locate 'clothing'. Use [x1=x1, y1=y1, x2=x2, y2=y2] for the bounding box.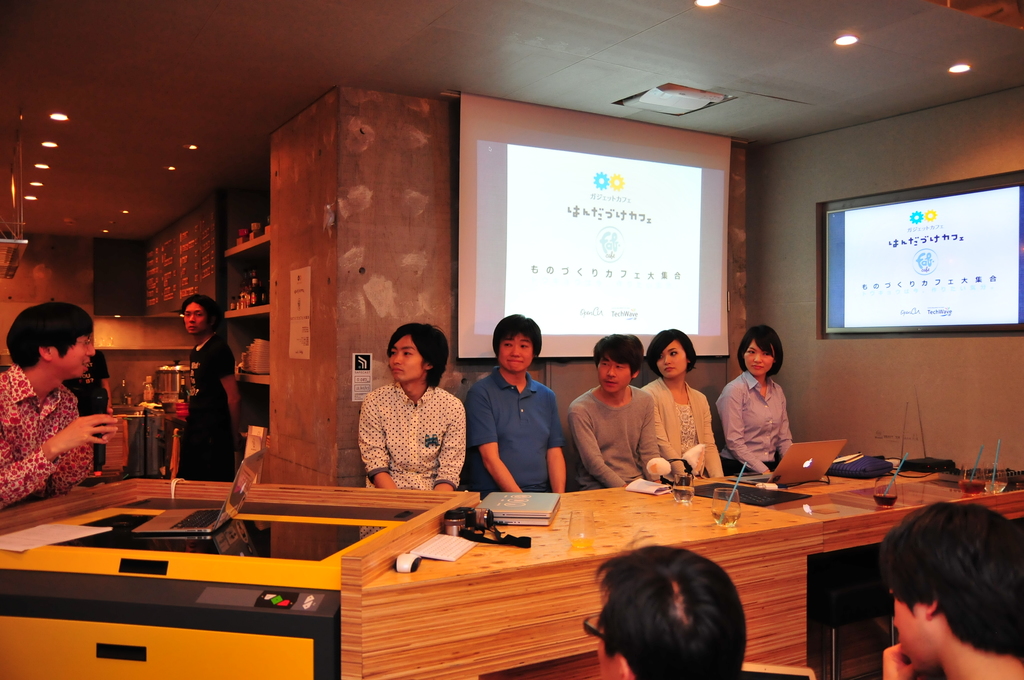
[x1=1, y1=360, x2=99, y2=512].
